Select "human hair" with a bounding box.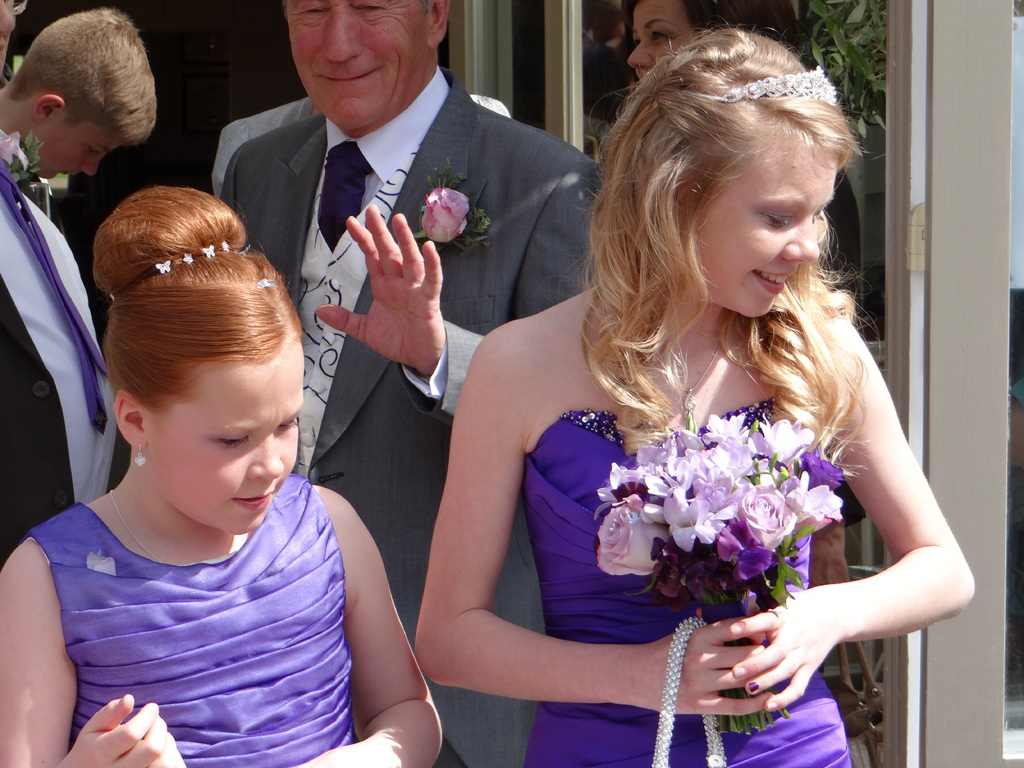
BBox(561, 34, 857, 421).
